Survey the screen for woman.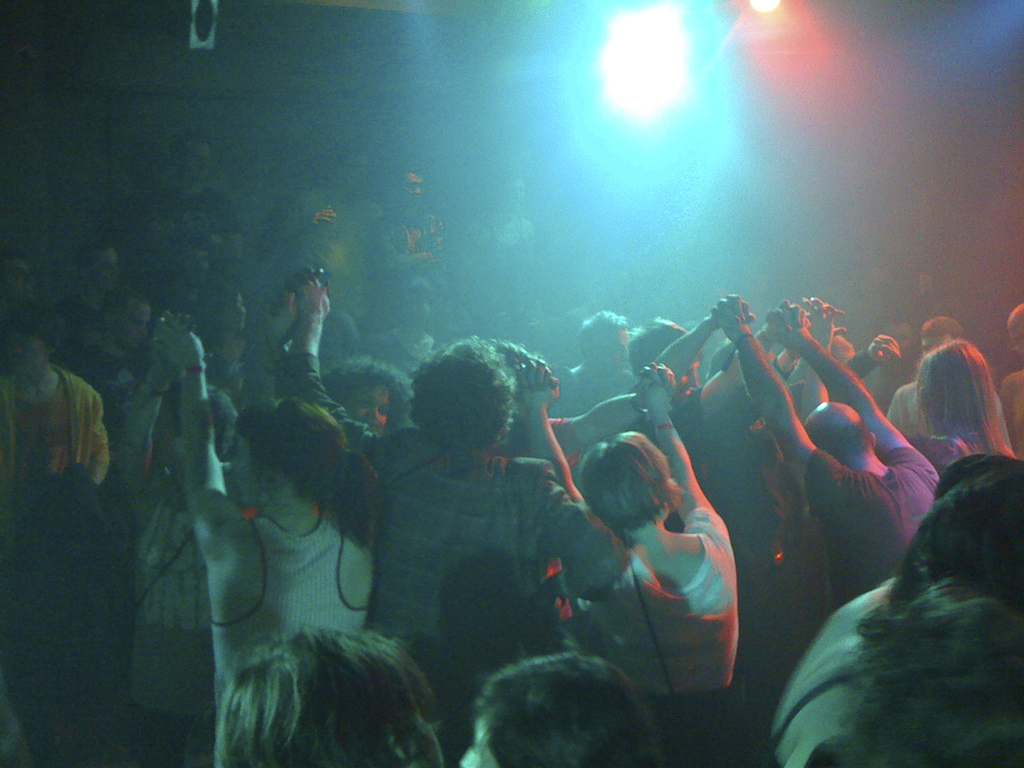
Survey found: [189,268,252,387].
